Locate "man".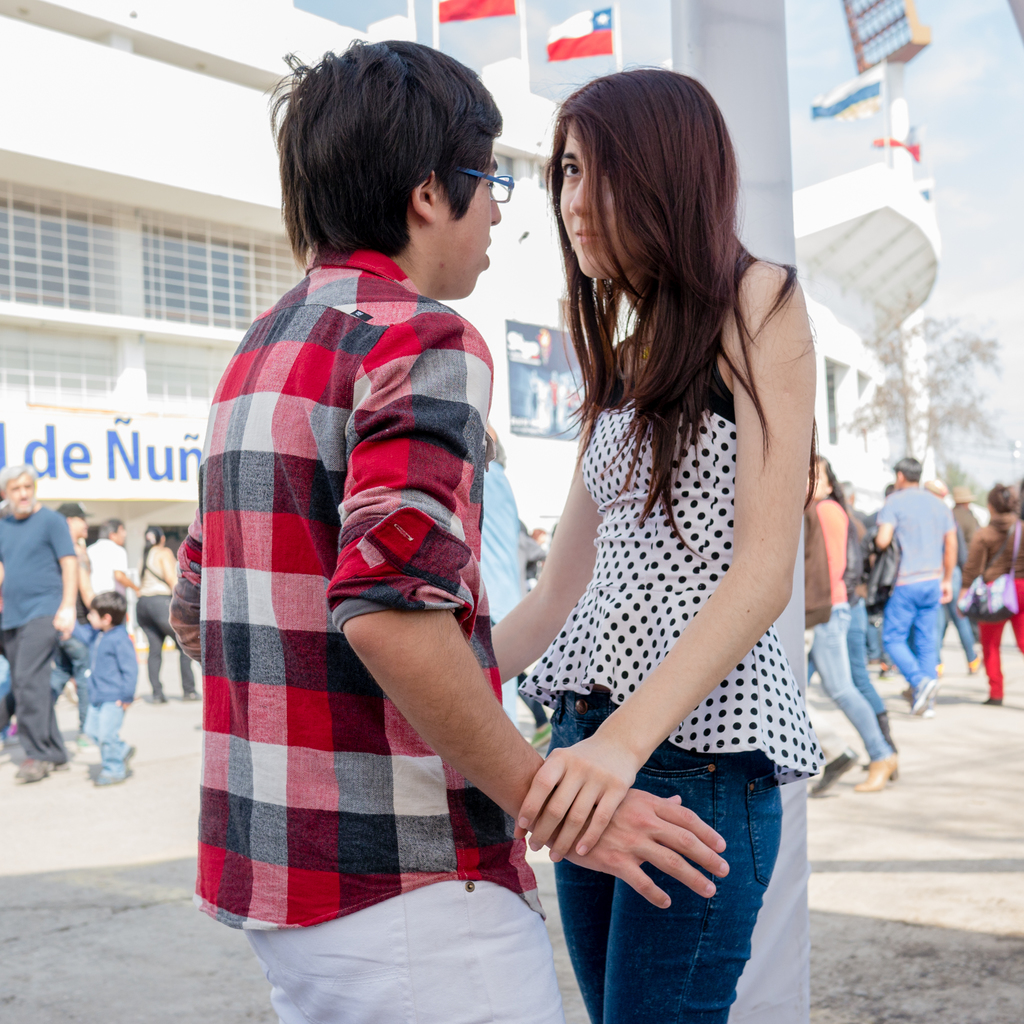
Bounding box: [922, 477, 963, 675].
